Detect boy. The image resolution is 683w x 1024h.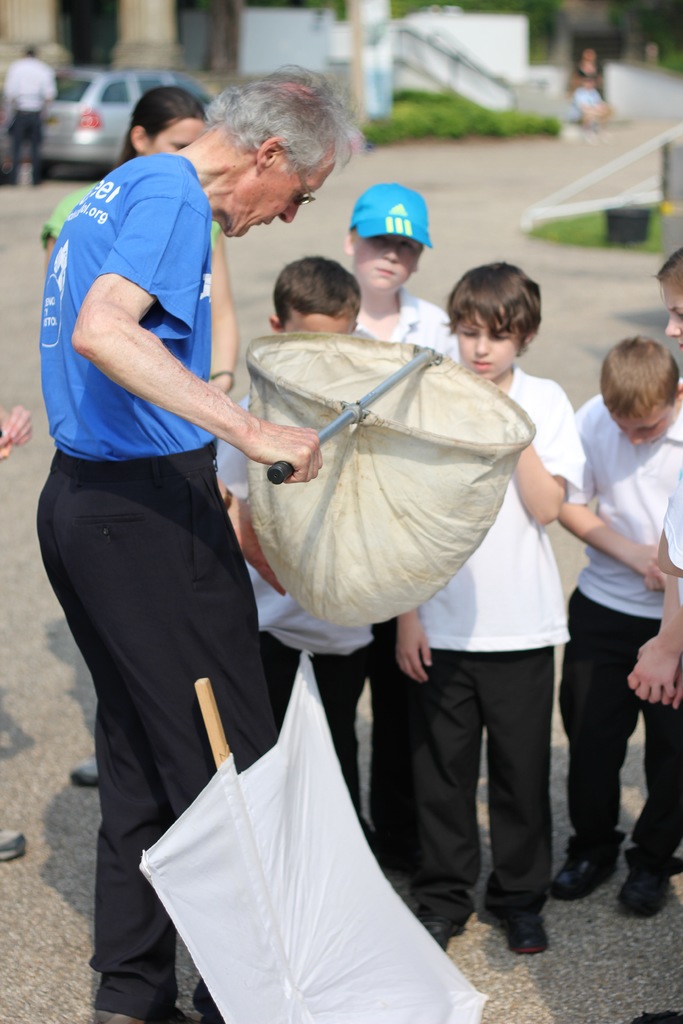
l=344, t=182, r=453, b=847.
